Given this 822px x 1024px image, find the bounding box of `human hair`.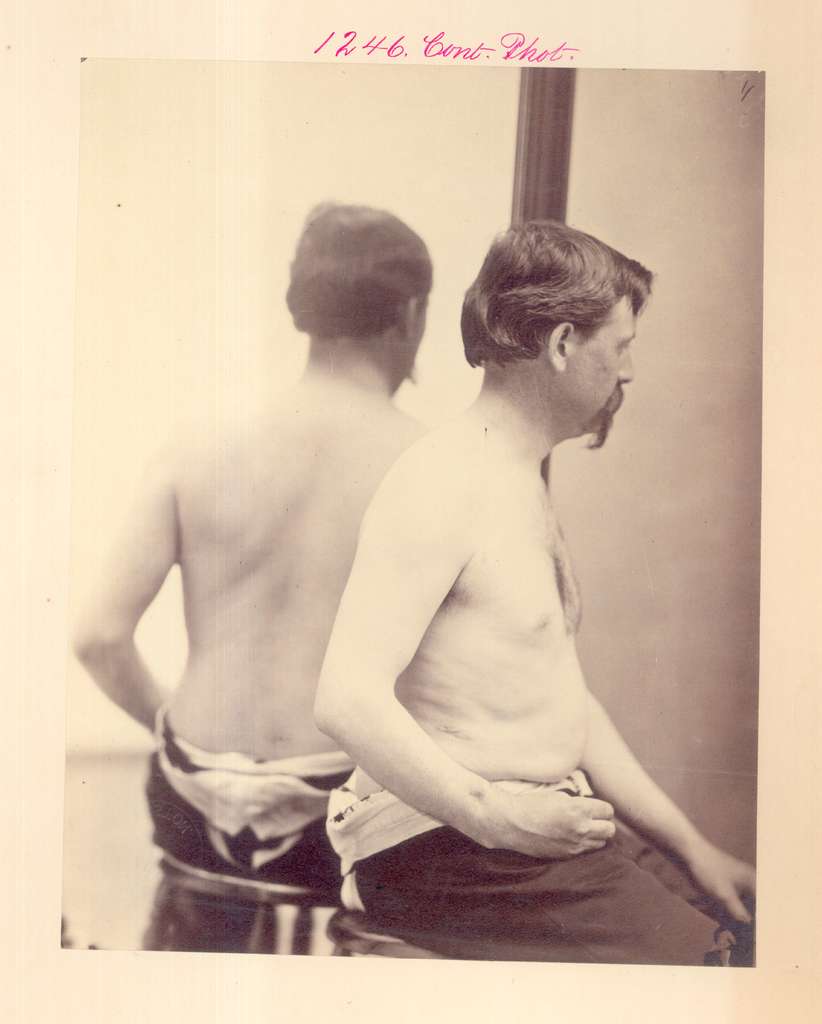
detection(285, 207, 437, 348).
